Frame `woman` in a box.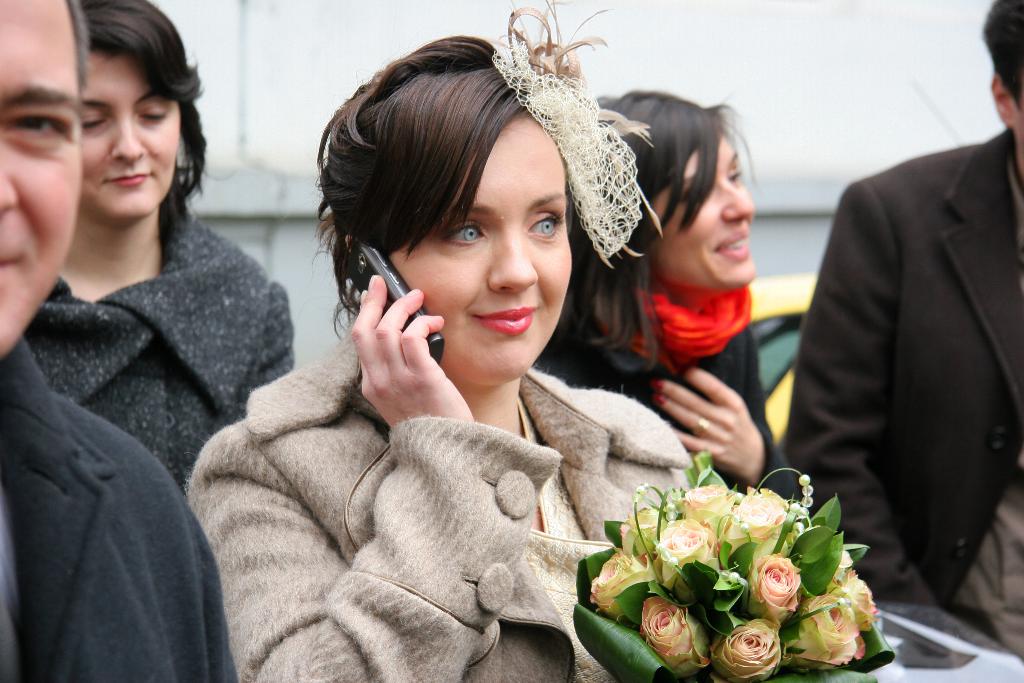
bbox=(15, 0, 296, 498).
